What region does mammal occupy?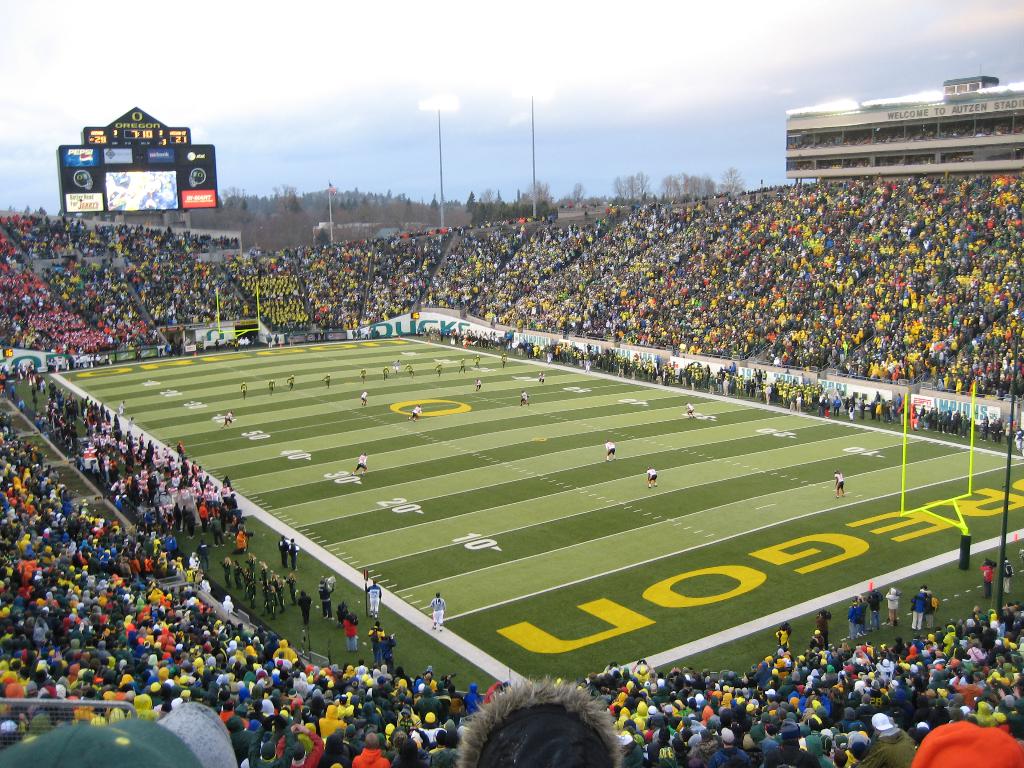
BBox(472, 354, 481, 367).
